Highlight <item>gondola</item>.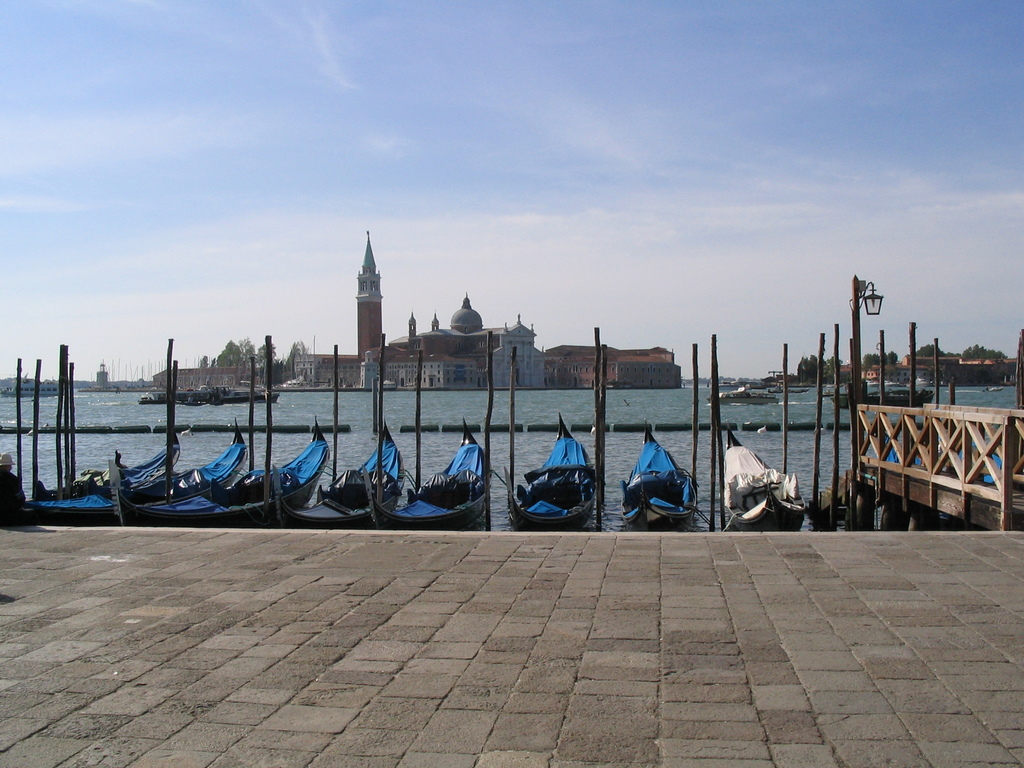
Highlighted region: rect(0, 425, 183, 533).
